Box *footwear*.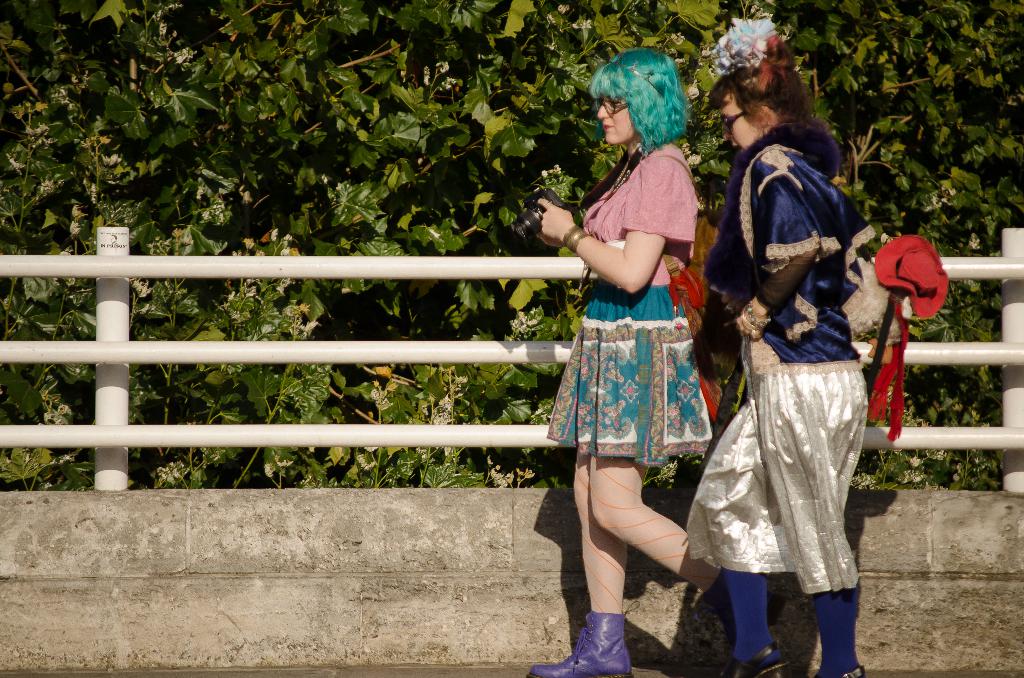
531, 604, 639, 677.
